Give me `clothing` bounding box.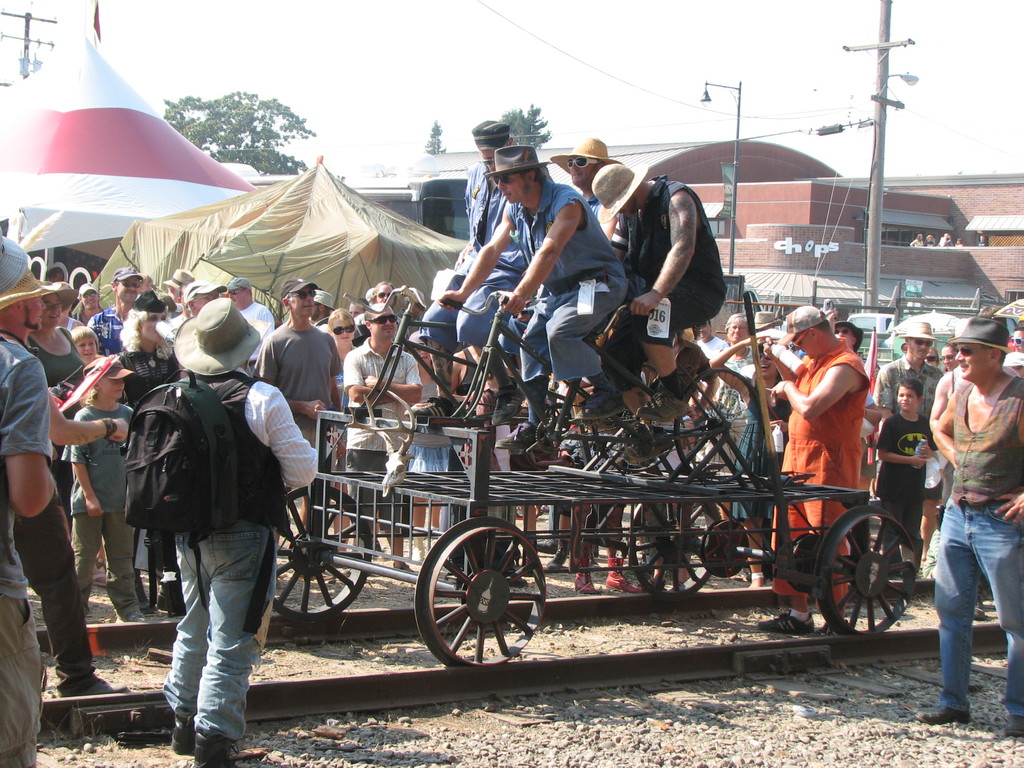
box=[0, 330, 48, 767].
